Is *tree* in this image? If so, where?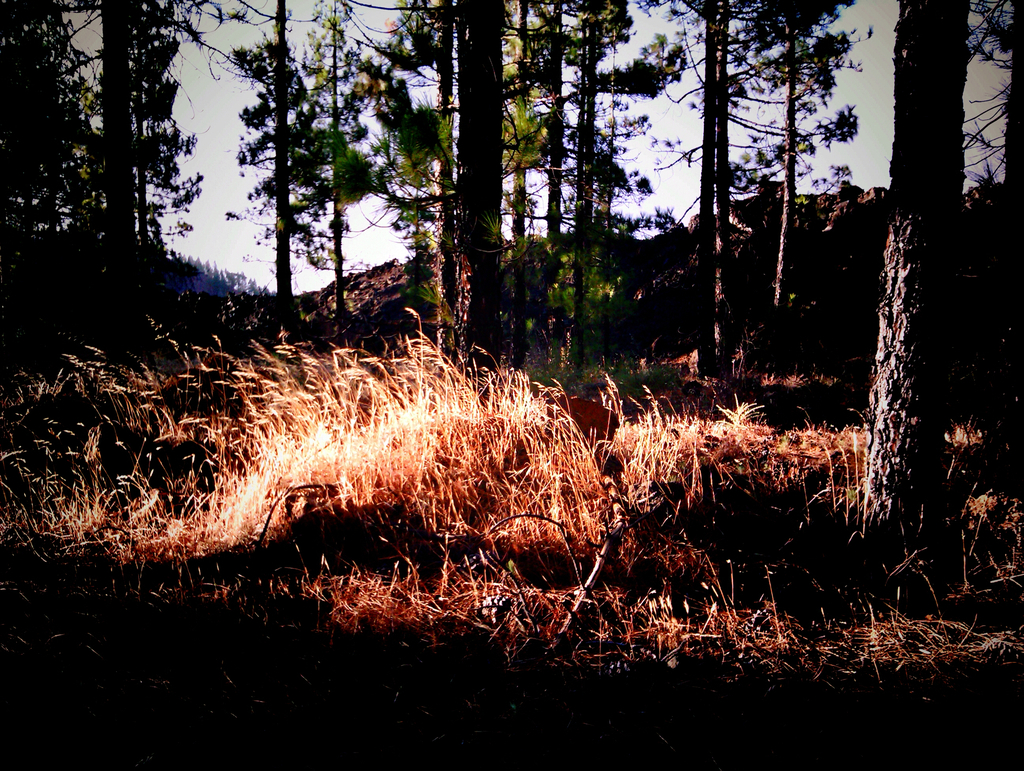
Yes, at [x1=726, y1=0, x2=879, y2=375].
